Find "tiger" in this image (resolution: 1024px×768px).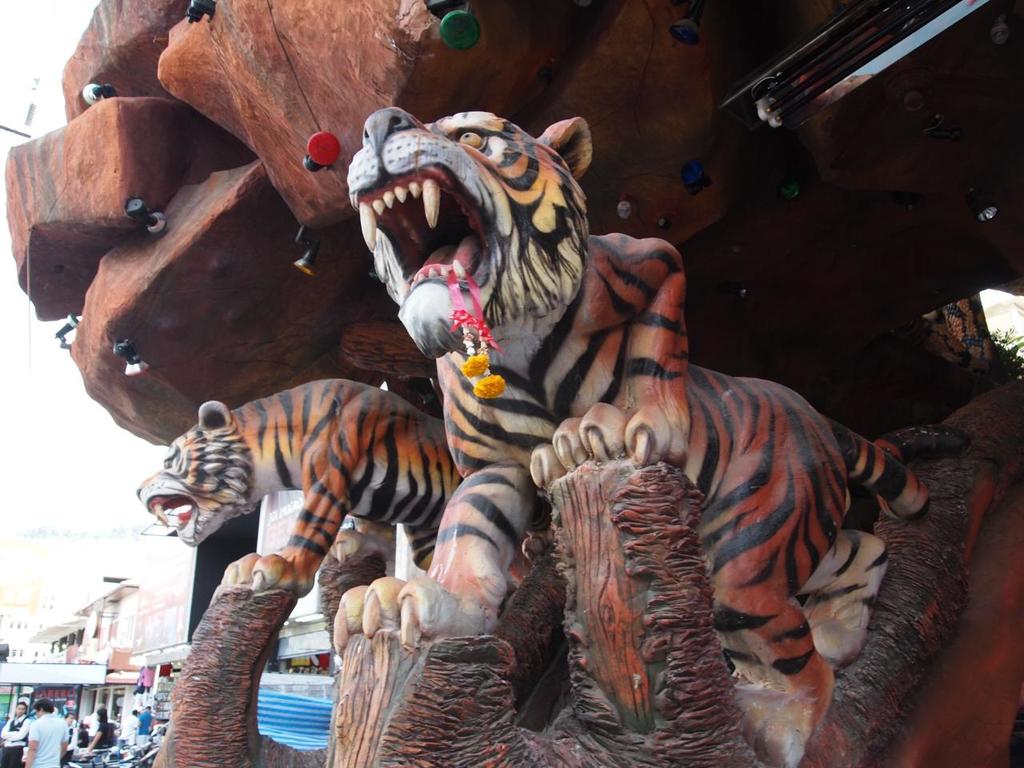
BBox(135, 374, 462, 592).
